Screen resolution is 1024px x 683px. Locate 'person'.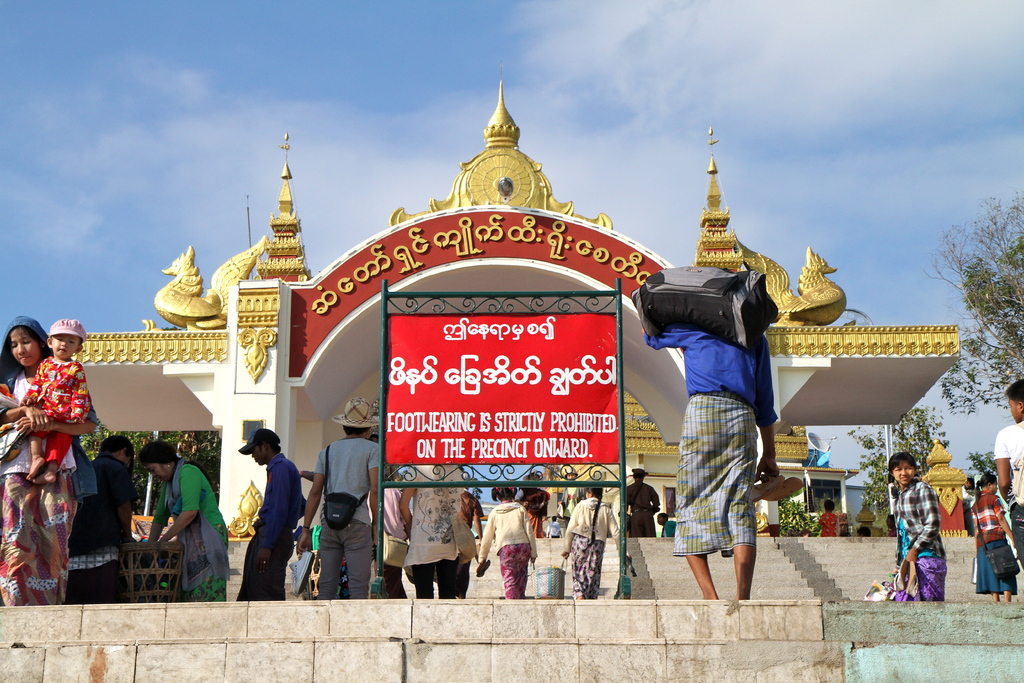
<region>643, 325, 780, 602</region>.
